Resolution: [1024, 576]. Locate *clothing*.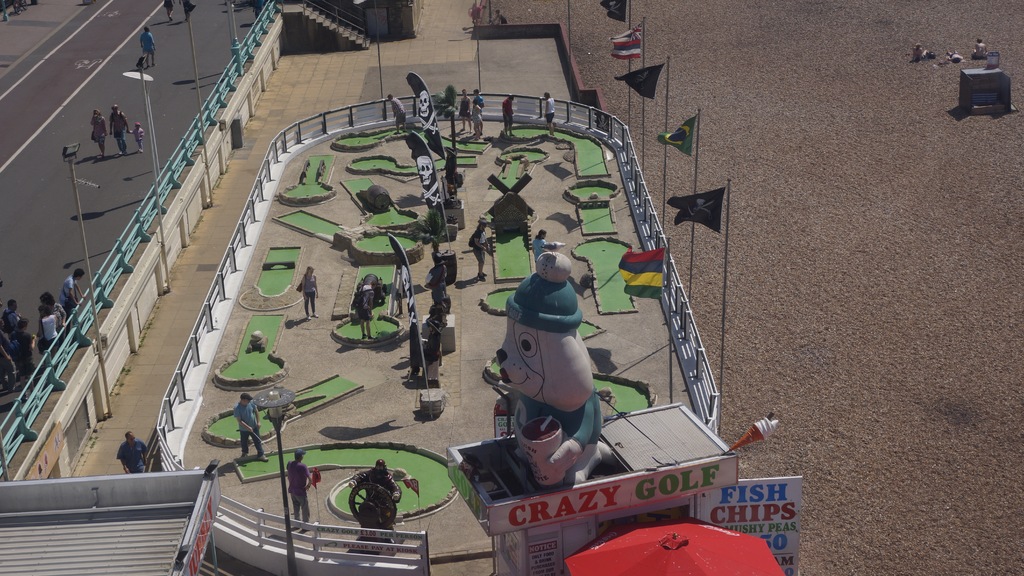
(301, 278, 318, 310).
